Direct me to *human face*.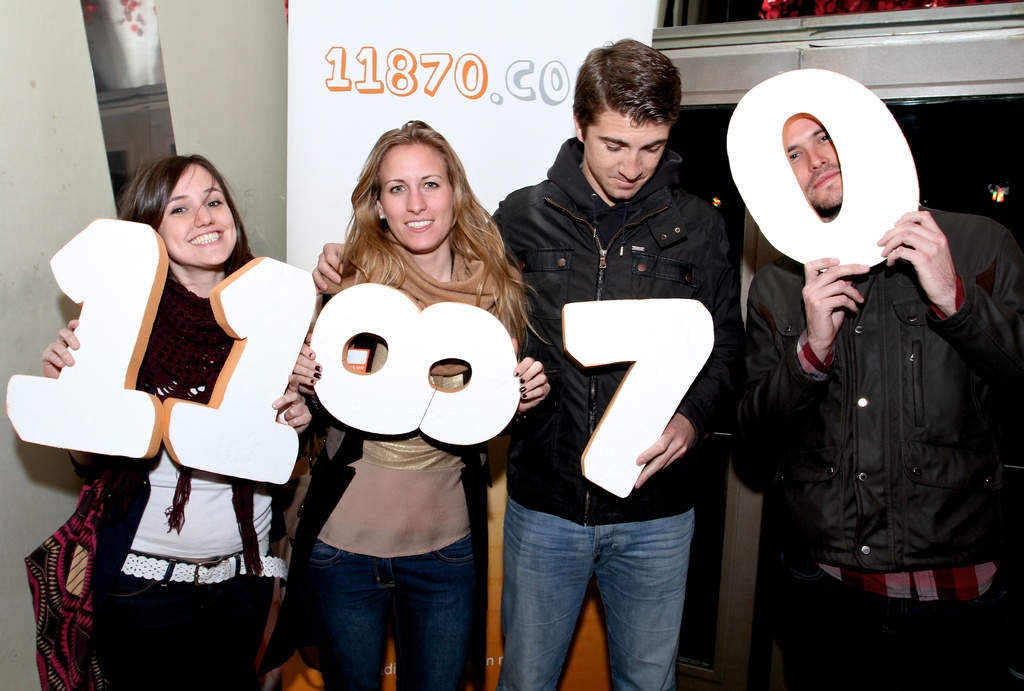
Direction: left=381, top=143, right=454, bottom=253.
